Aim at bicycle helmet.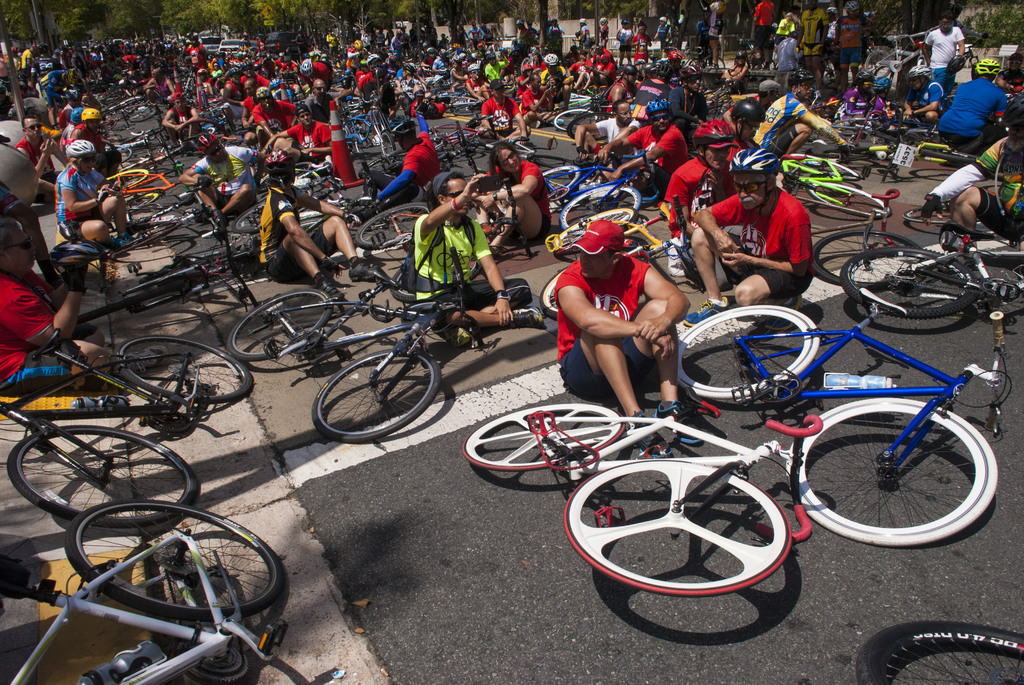
Aimed at BBox(255, 88, 269, 98).
